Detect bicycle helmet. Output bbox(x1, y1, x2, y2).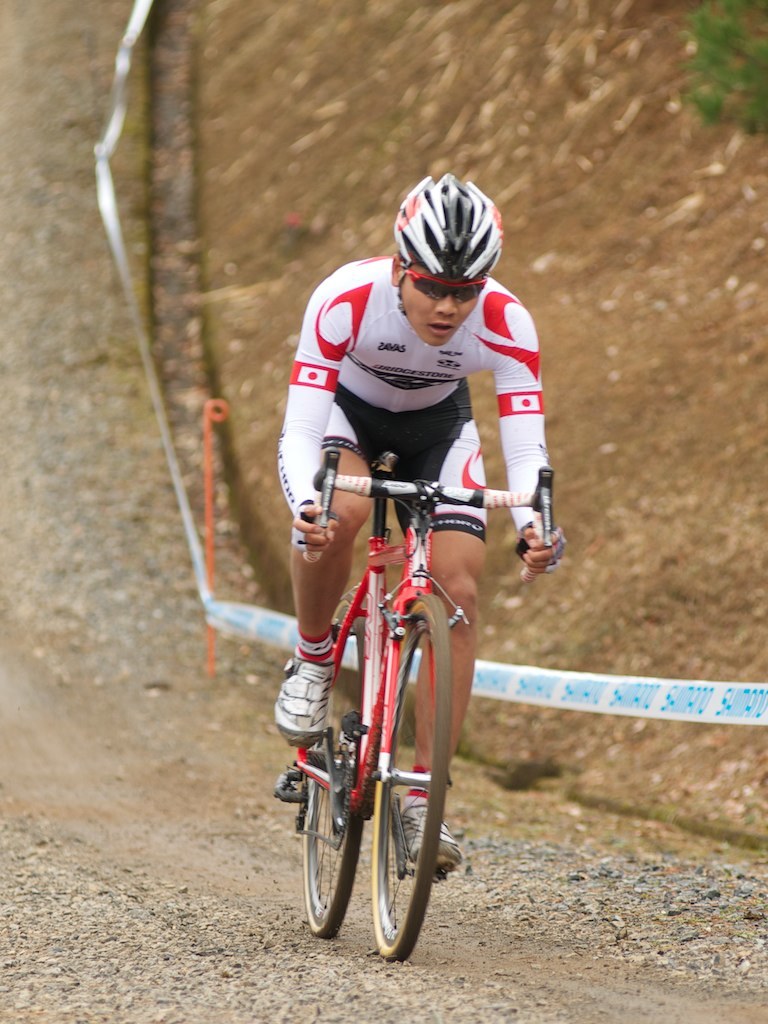
bbox(393, 171, 503, 311).
